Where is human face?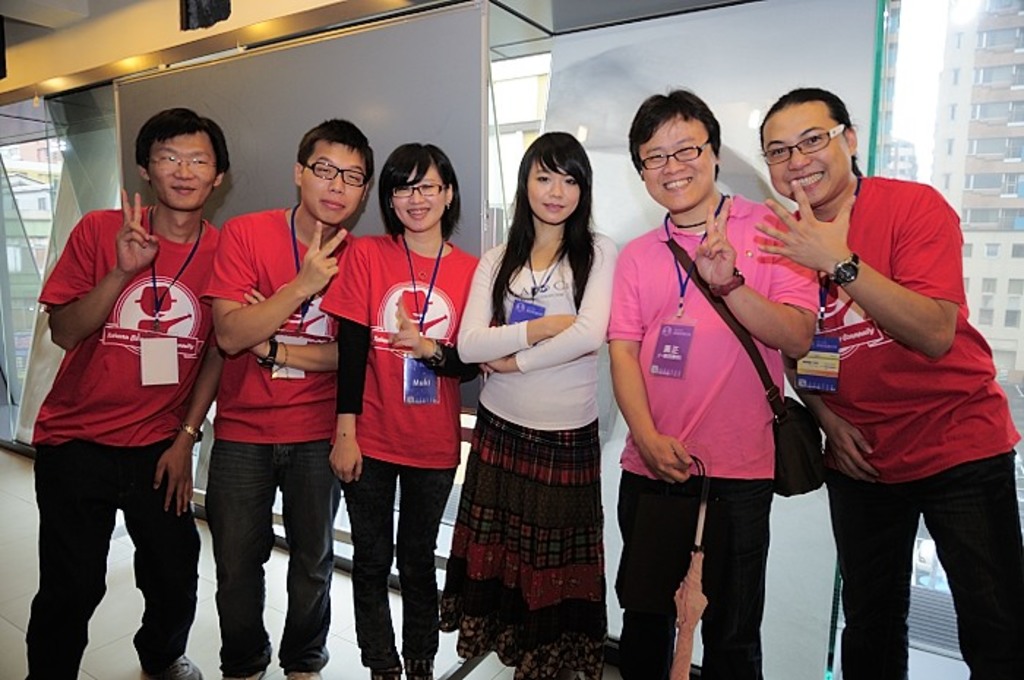
527 154 579 224.
